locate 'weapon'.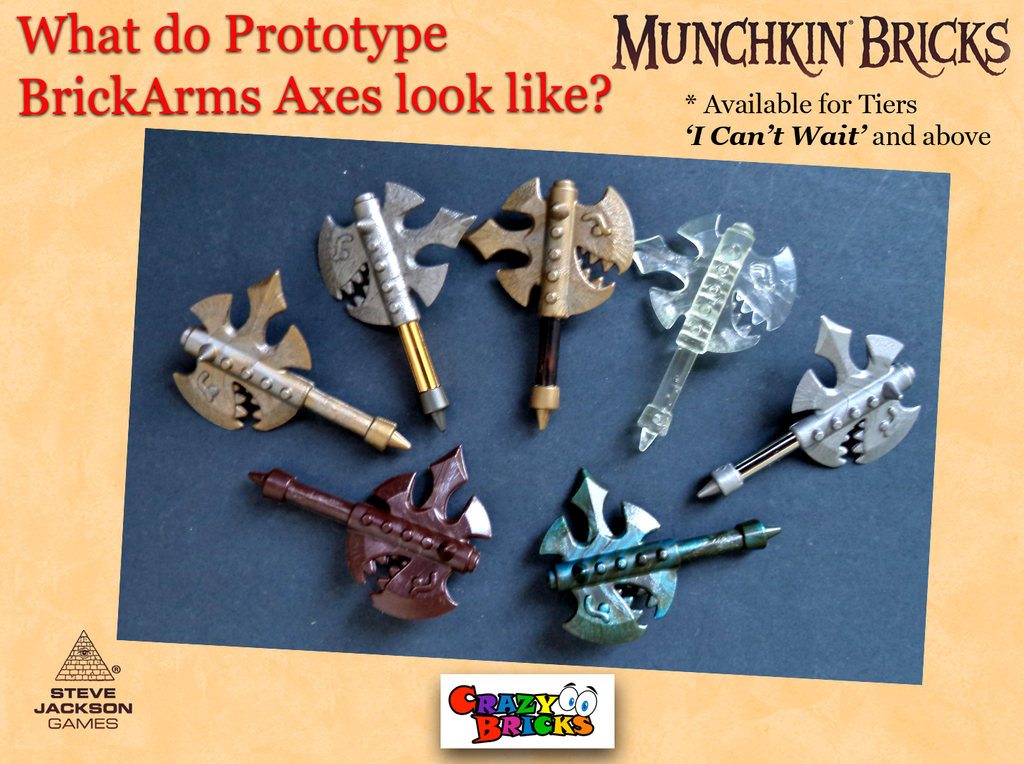
Bounding box: <region>530, 461, 789, 649</region>.
